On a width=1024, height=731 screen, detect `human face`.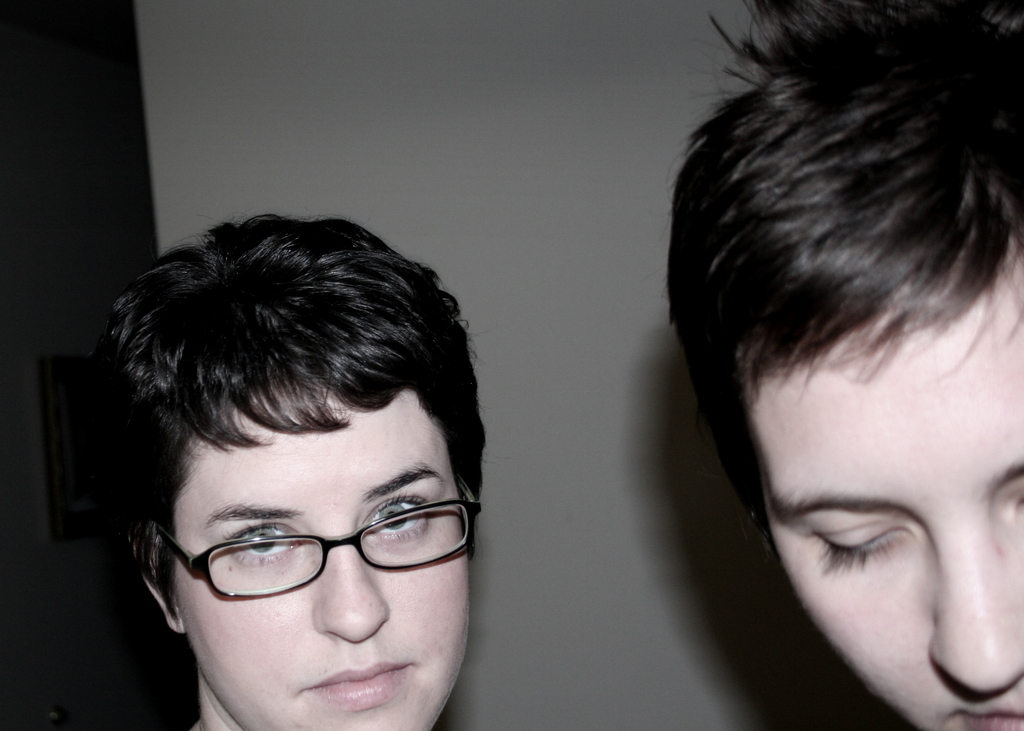
(x1=173, y1=397, x2=473, y2=730).
